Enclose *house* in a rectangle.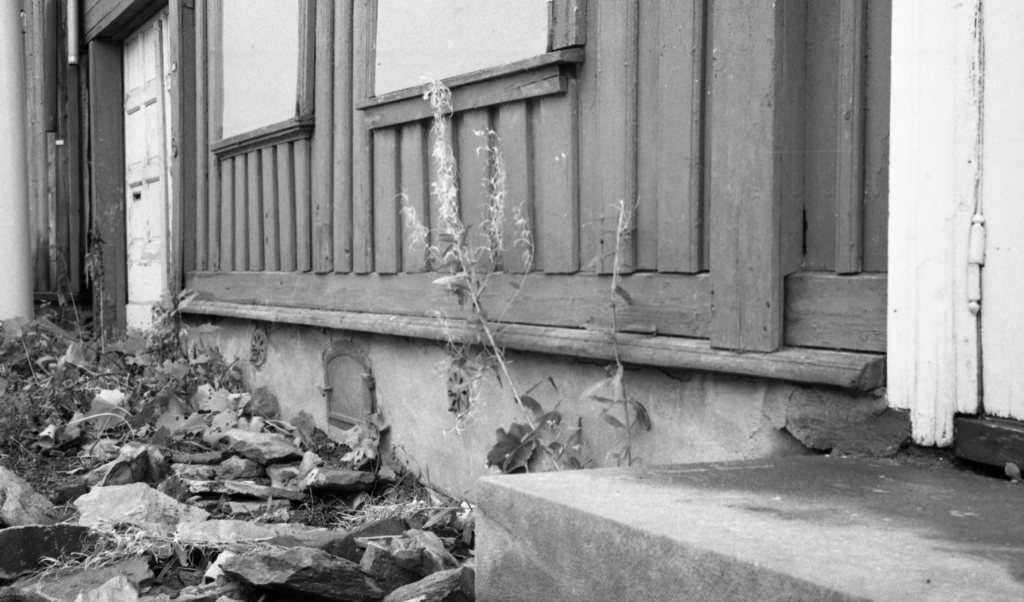
BBox(0, 0, 1021, 601).
